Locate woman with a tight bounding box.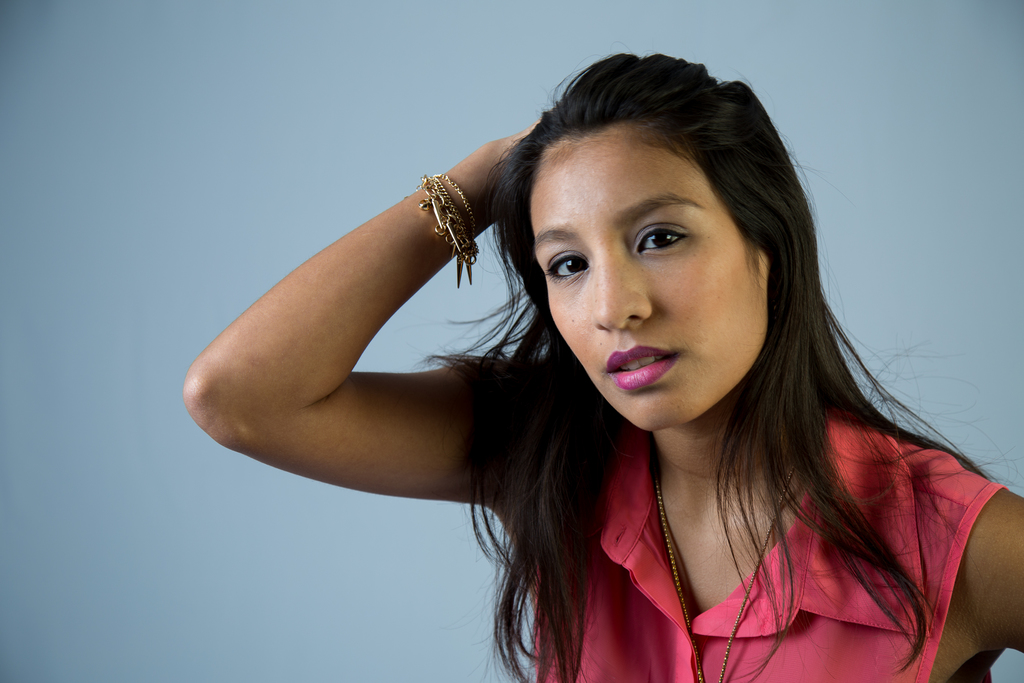
<region>186, 50, 1023, 682</region>.
